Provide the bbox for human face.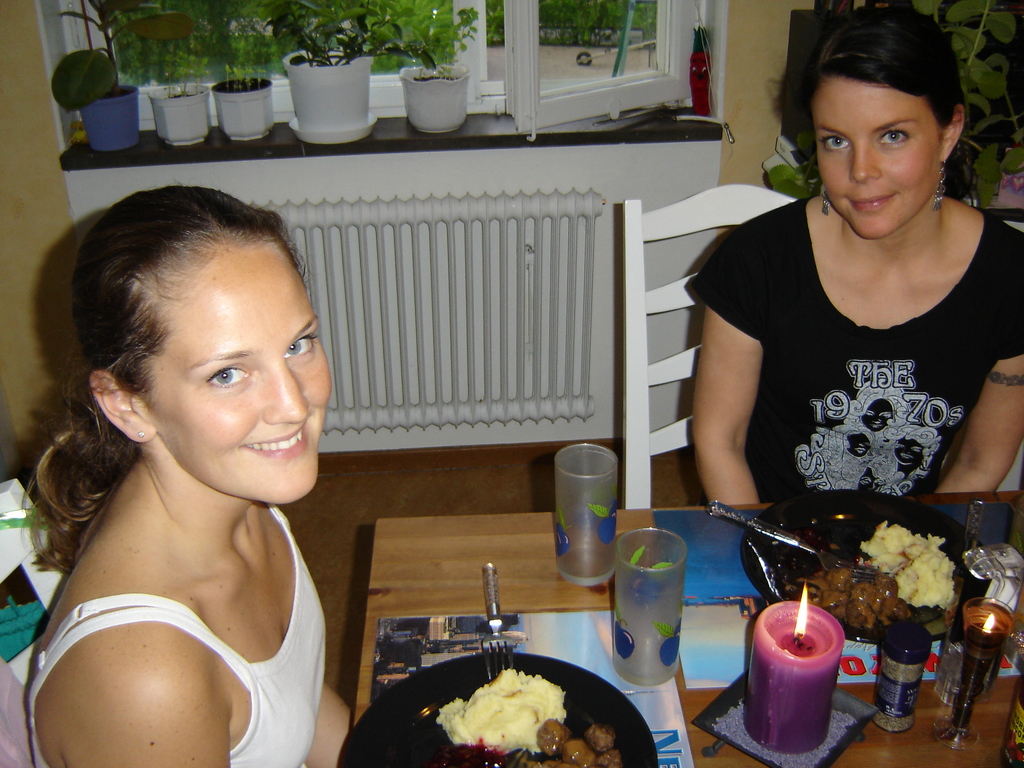
BBox(812, 76, 943, 237).
